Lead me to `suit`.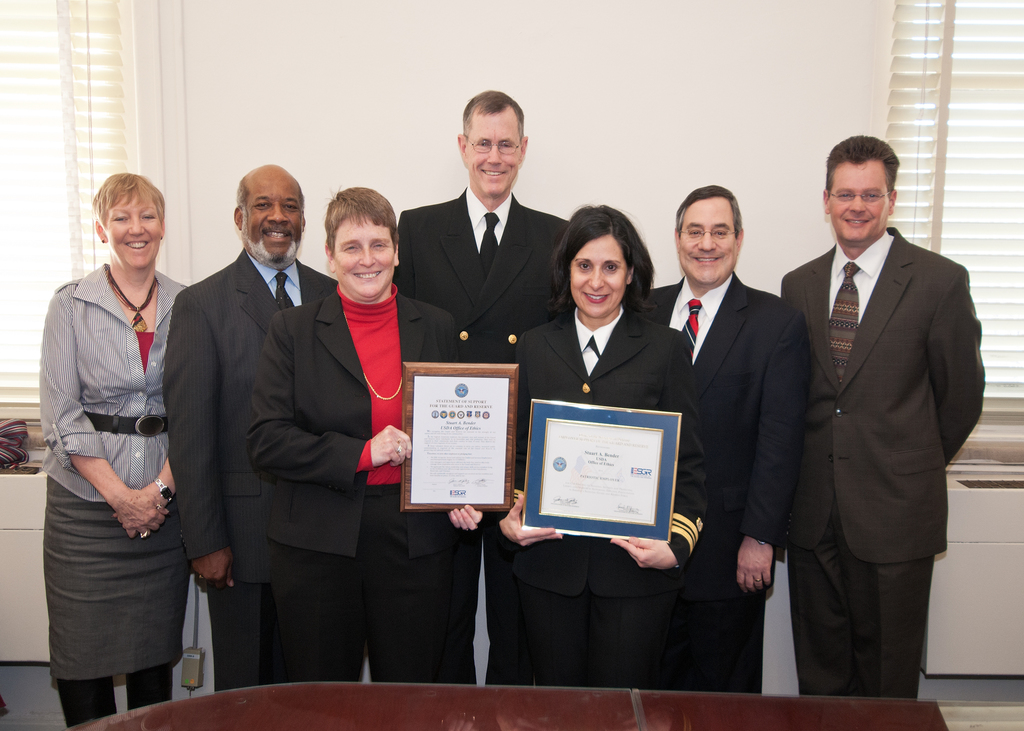
Lead to bbox=[394, 181, 580, 694].
